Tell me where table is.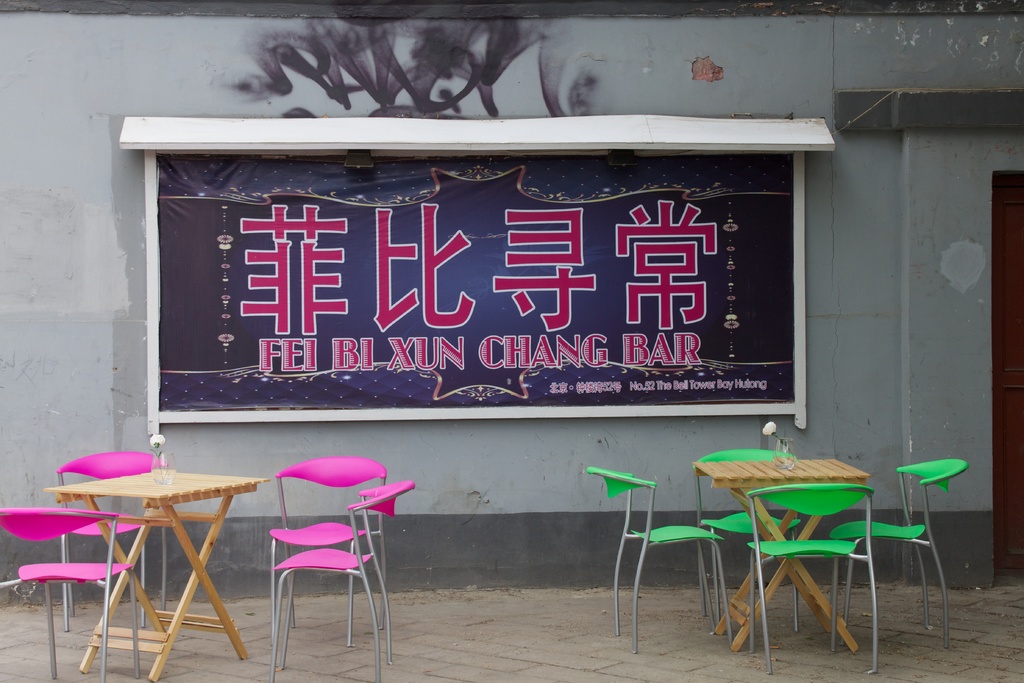
table is at BBox(39, 461, 269, 682).
